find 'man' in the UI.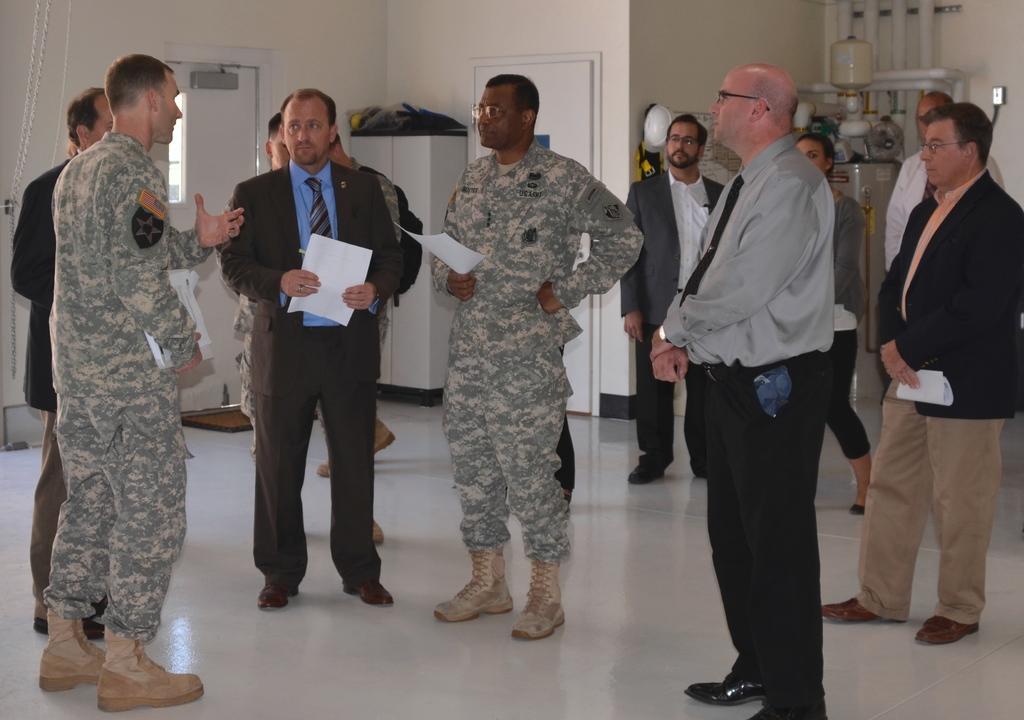
UI element at <bbox>218, 86, 401, 604</bbox>.
